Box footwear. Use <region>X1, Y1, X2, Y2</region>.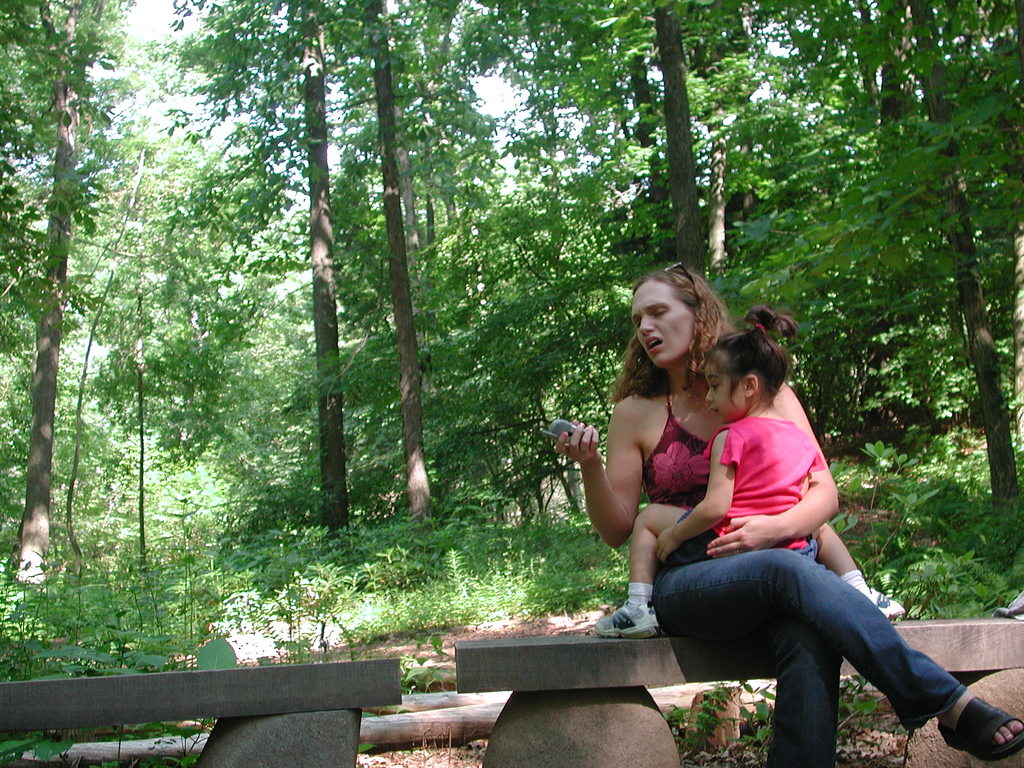
<region>868, 588, 904, 617</region>.
